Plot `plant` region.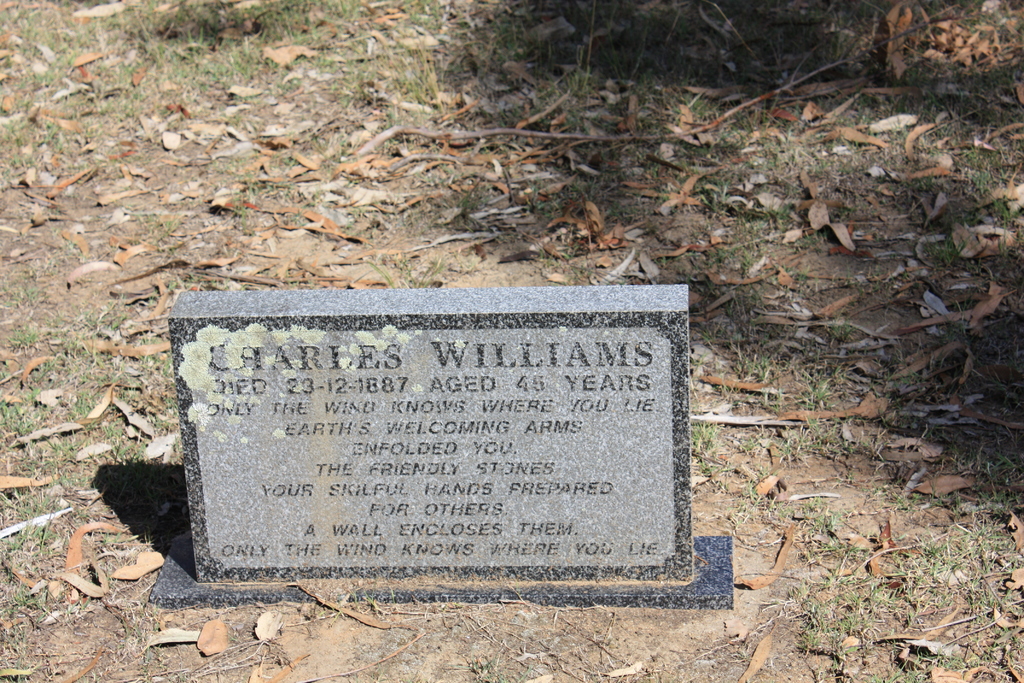
Plotted at (550,0,609,138).
